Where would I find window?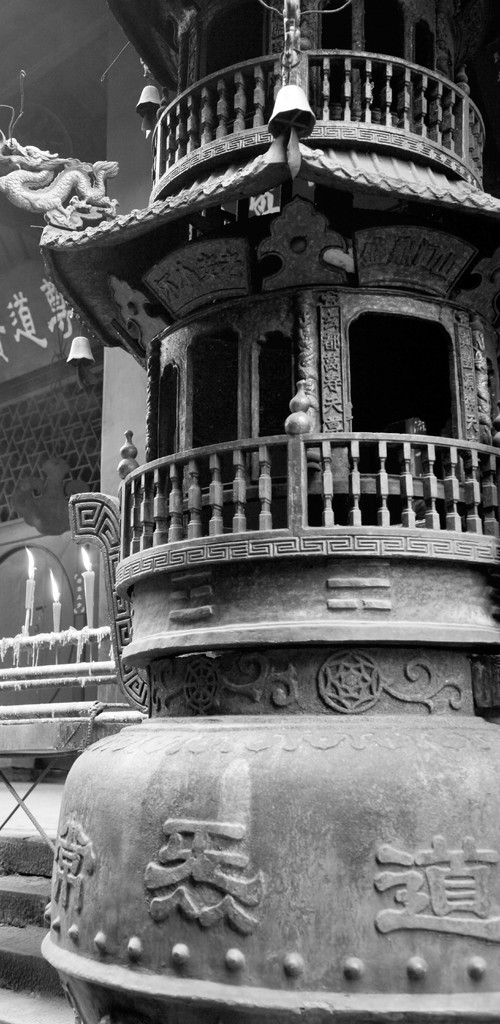
At bbox(351, 310, 467, 485).
